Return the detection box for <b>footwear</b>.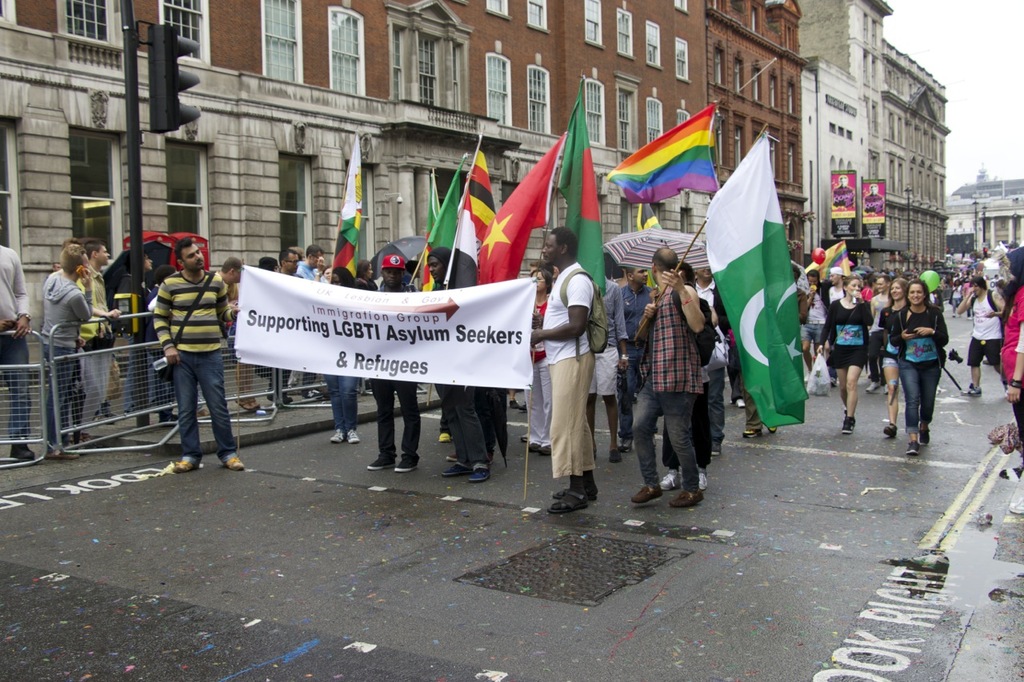
{"x1": 4, "y1": 437, "x2": 41, "y2": 470}.
